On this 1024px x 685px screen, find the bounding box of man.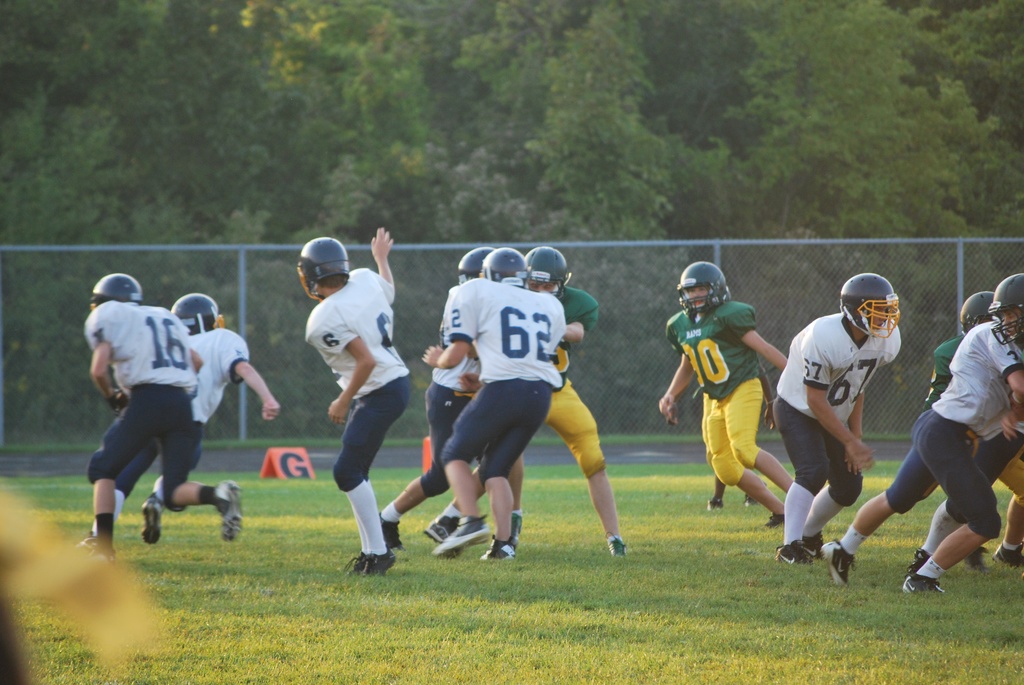
Bounding box: {"left": 808, "top": 287, "right": 1023, "bottom": 589}.
